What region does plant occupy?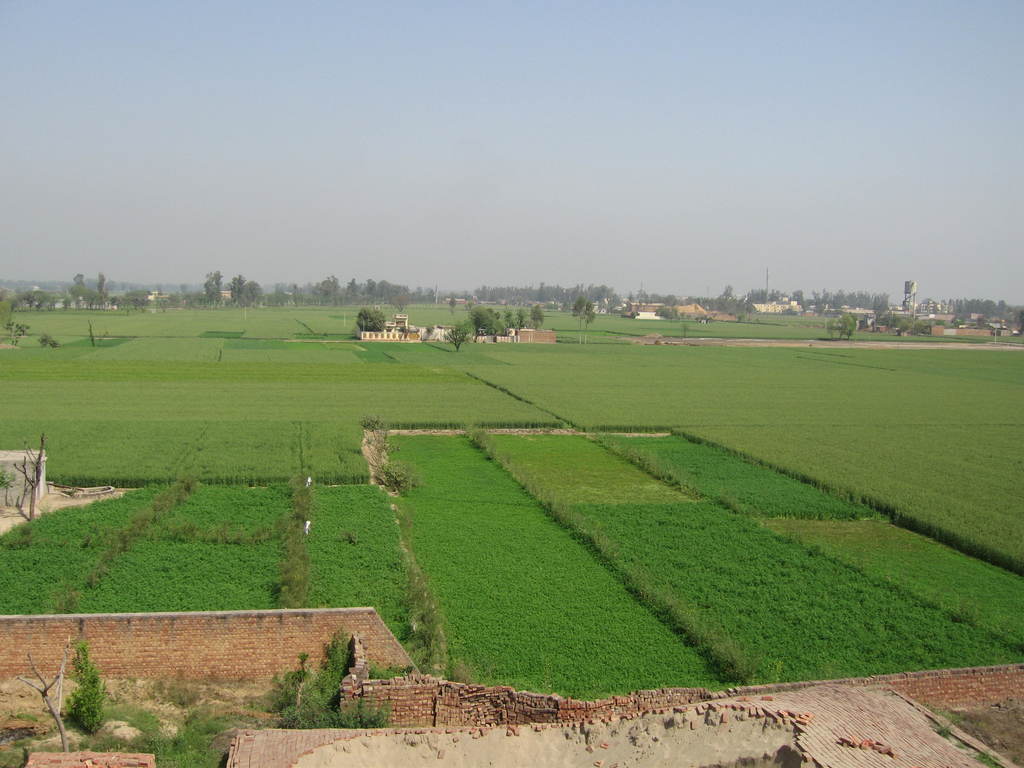
17/701/49/723.
